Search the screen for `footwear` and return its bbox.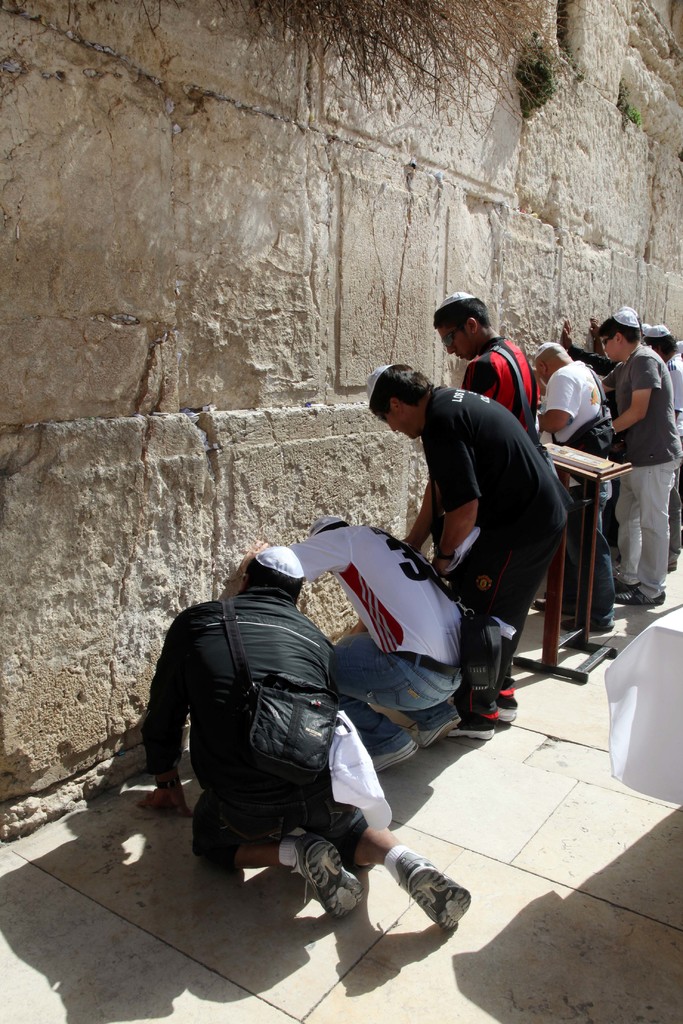
Found: bbox(289, 834, 361, 918).
